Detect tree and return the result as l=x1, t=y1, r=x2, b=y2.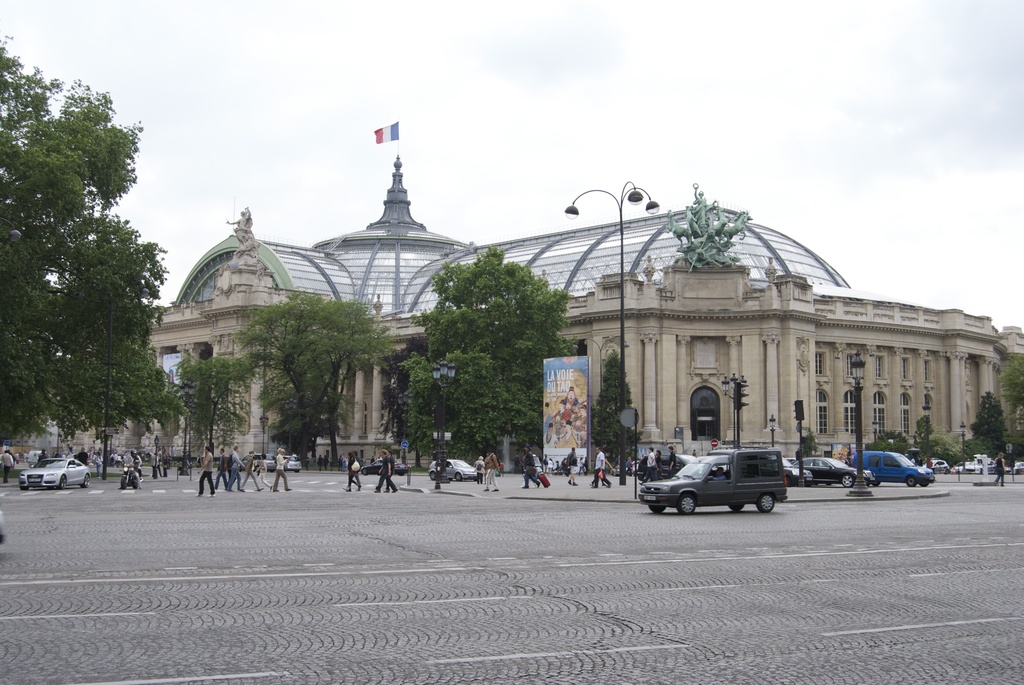
l=958, t=388, r=1021, b=476.
